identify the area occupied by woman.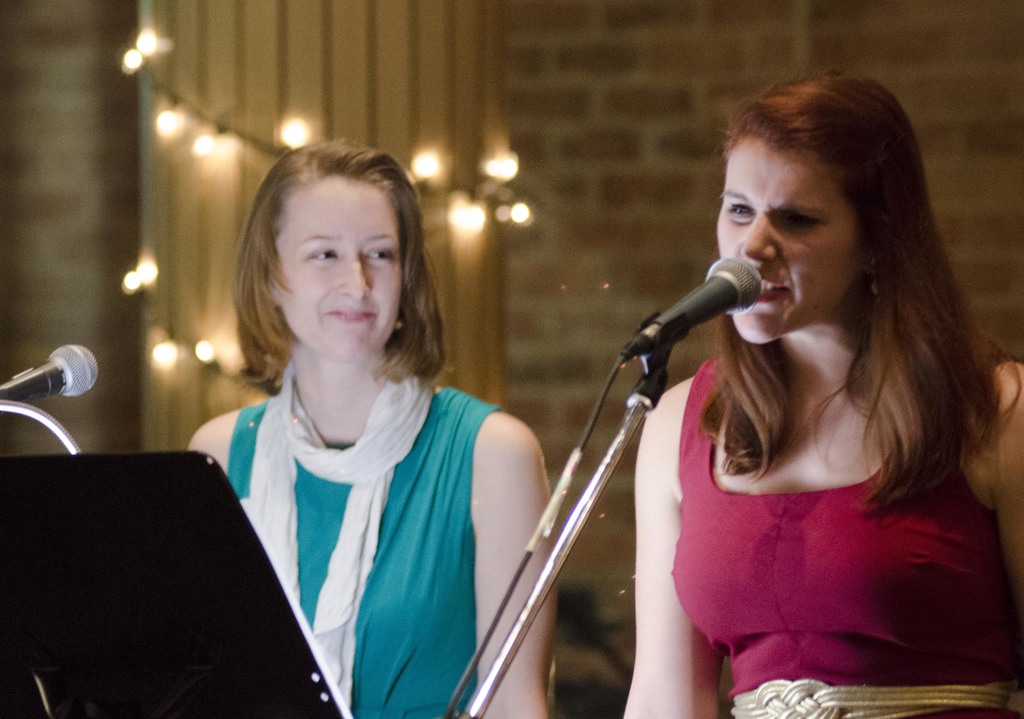
Area: [x1=568, y1=70, x2=1018, y2=718].
